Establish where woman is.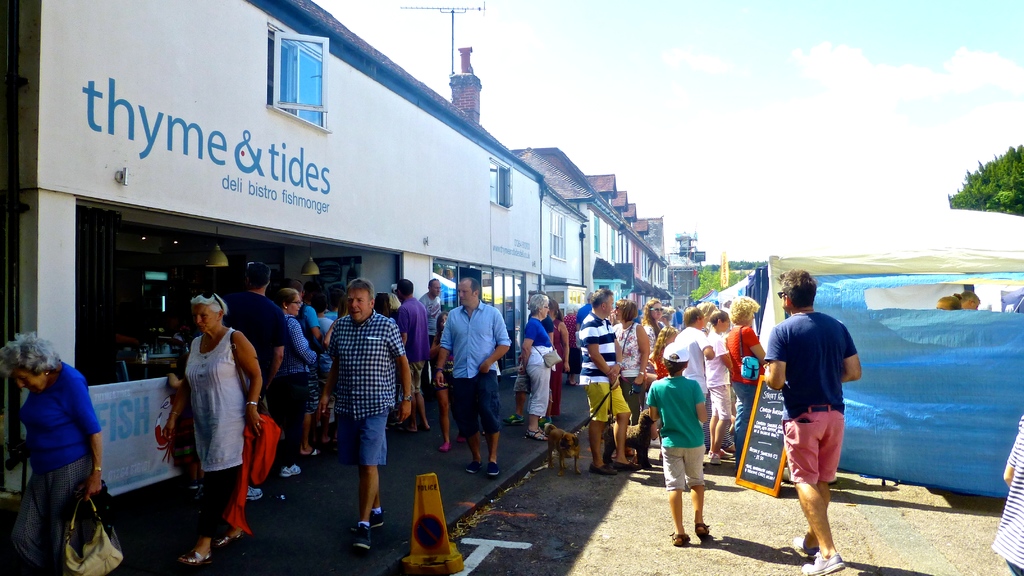
Established at 606/298/652/460.
